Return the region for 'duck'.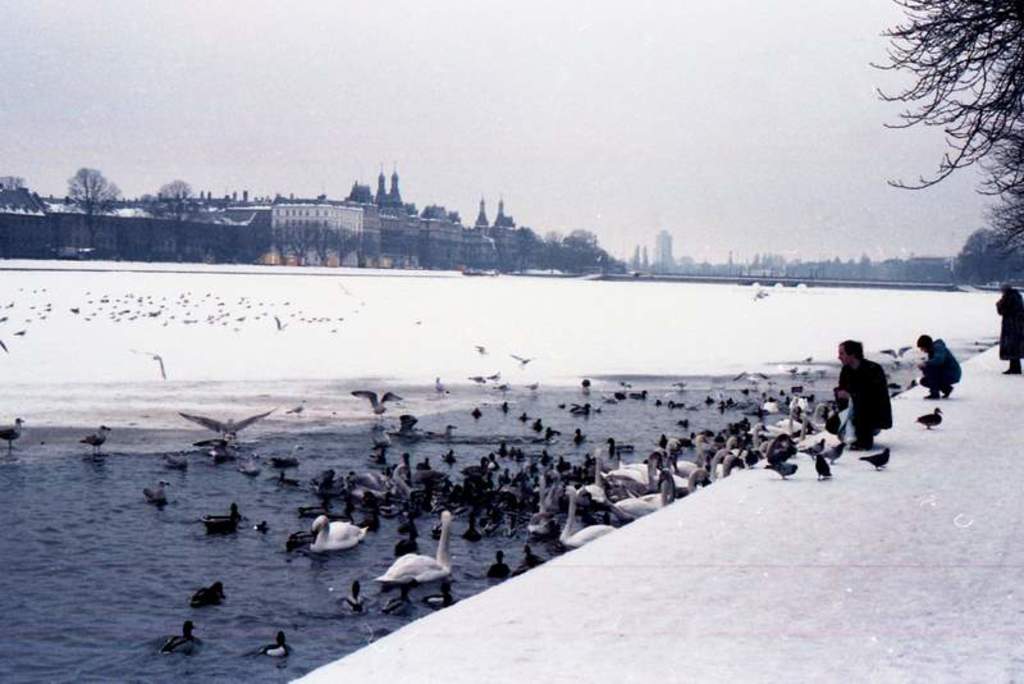
x1=142, y1=480, x2=166, y2=514.
